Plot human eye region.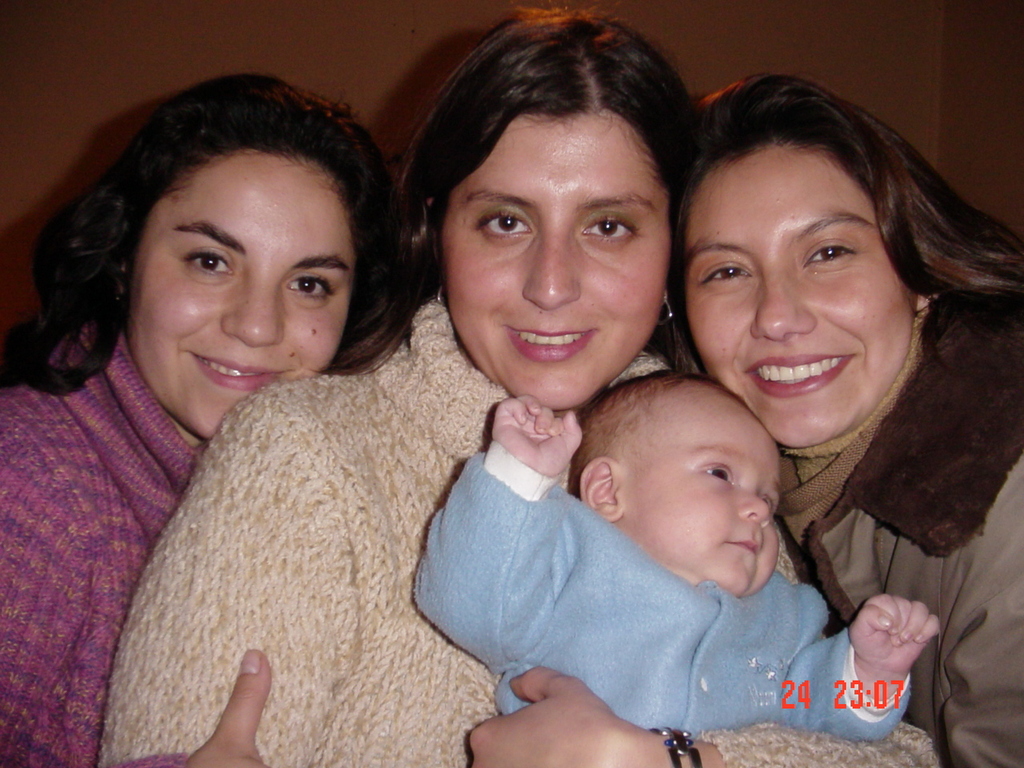
Plotted at [758,491,774,511].
